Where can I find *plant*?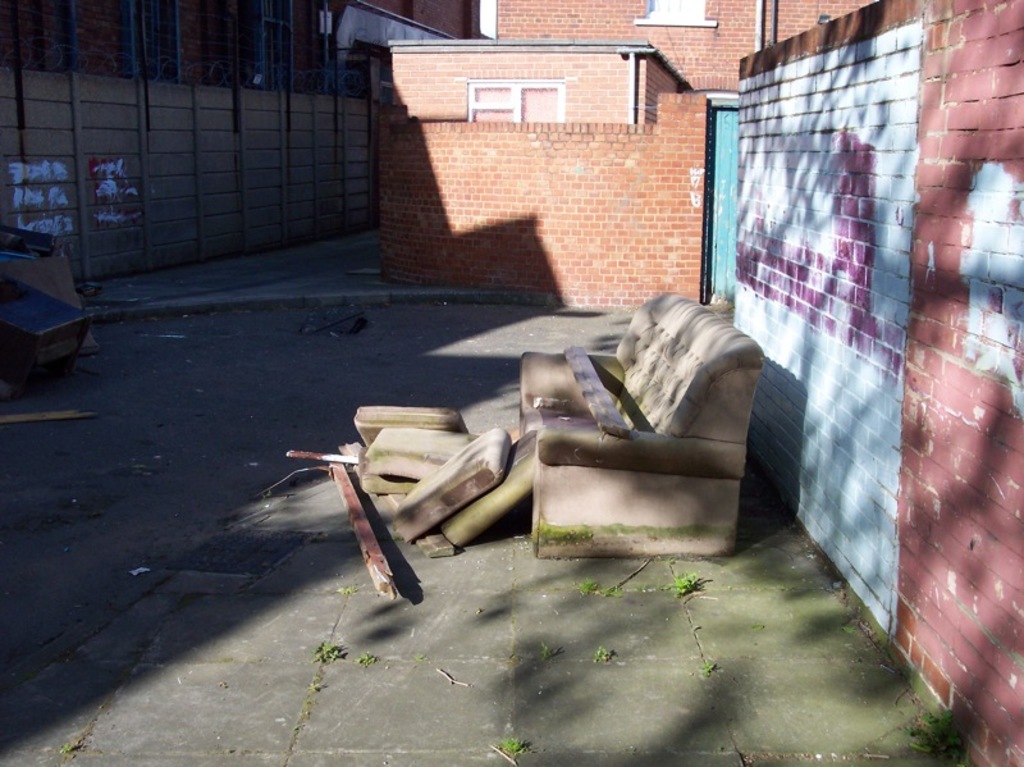
You can find it at box(315, 643, 346, 667).
